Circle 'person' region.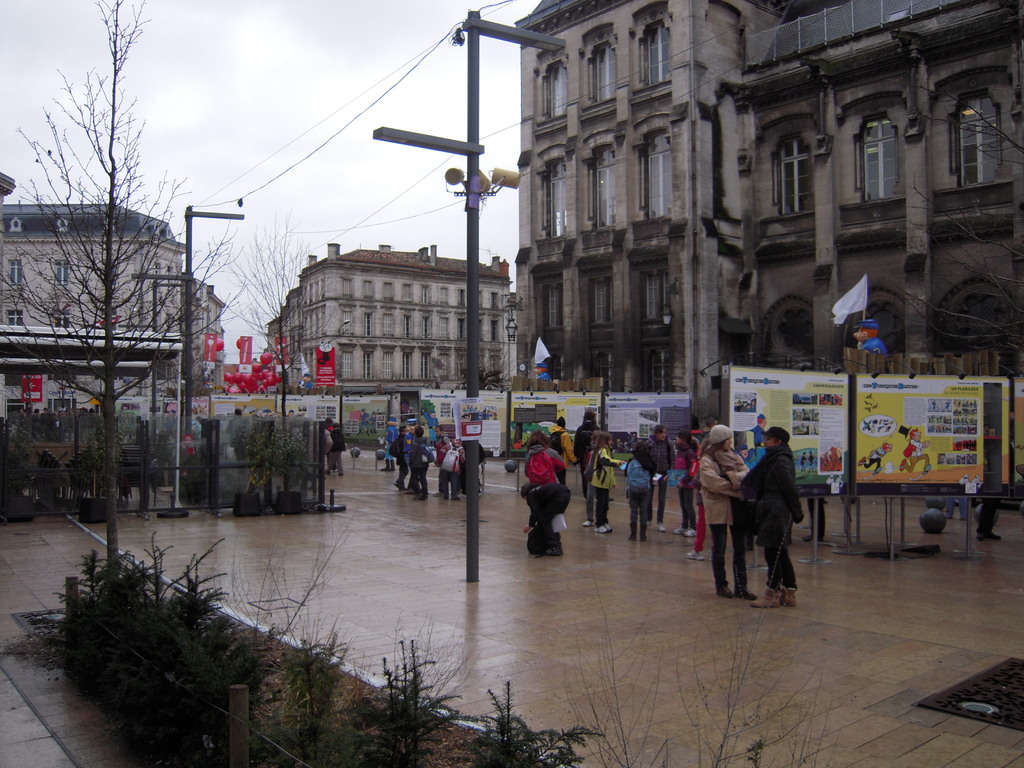
Region: bbox=[623, 438, 657, 542].
